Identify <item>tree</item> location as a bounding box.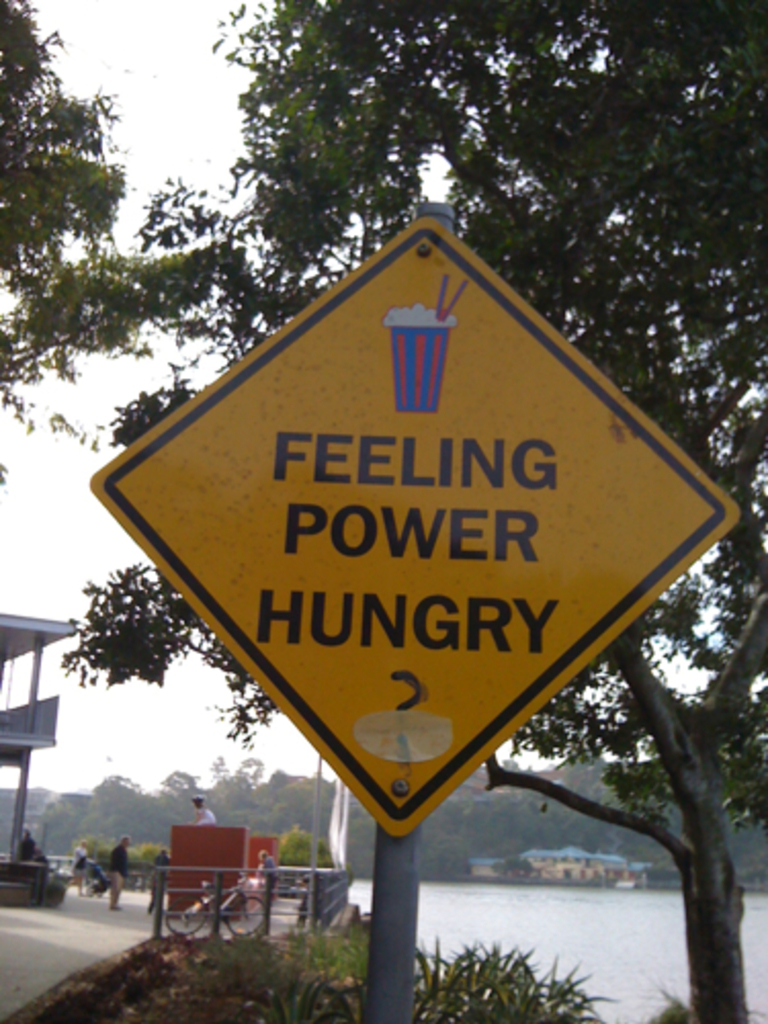
detection(41, 0, 766, 1022).
